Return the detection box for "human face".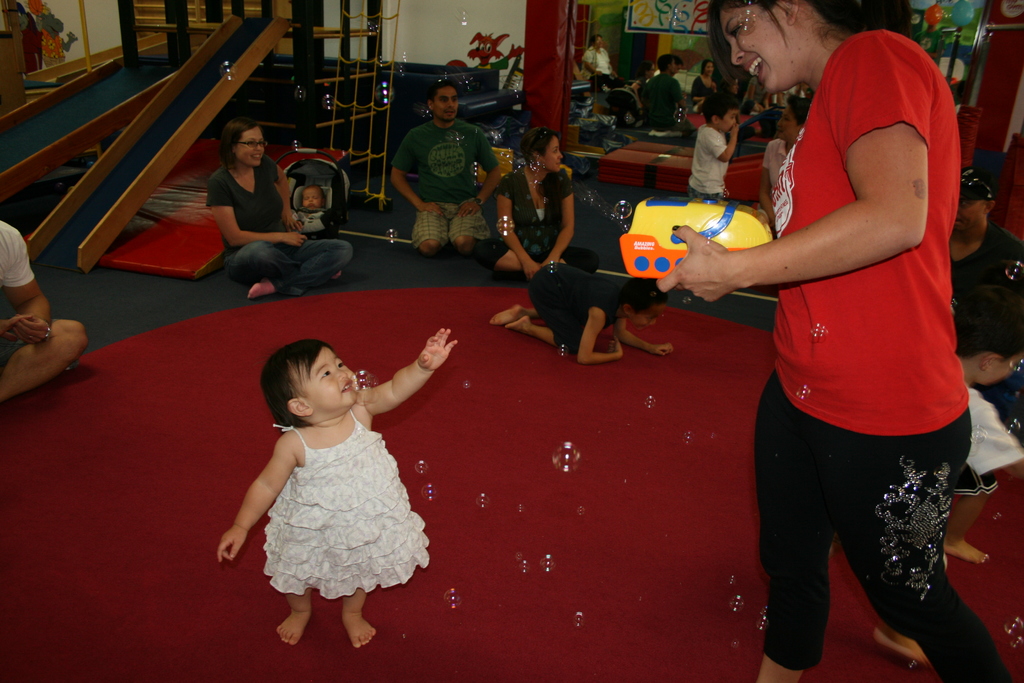
l=778, t=104, r=799, b=141.
